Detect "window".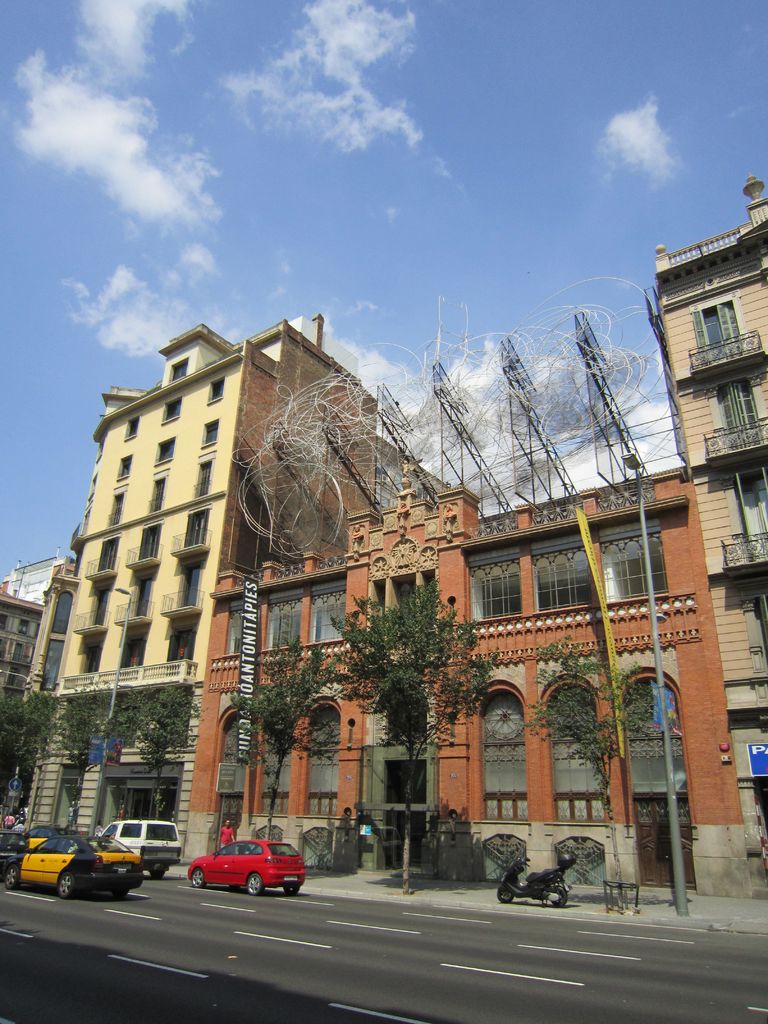
Detected at bbox(168, 627, 193, 672).
